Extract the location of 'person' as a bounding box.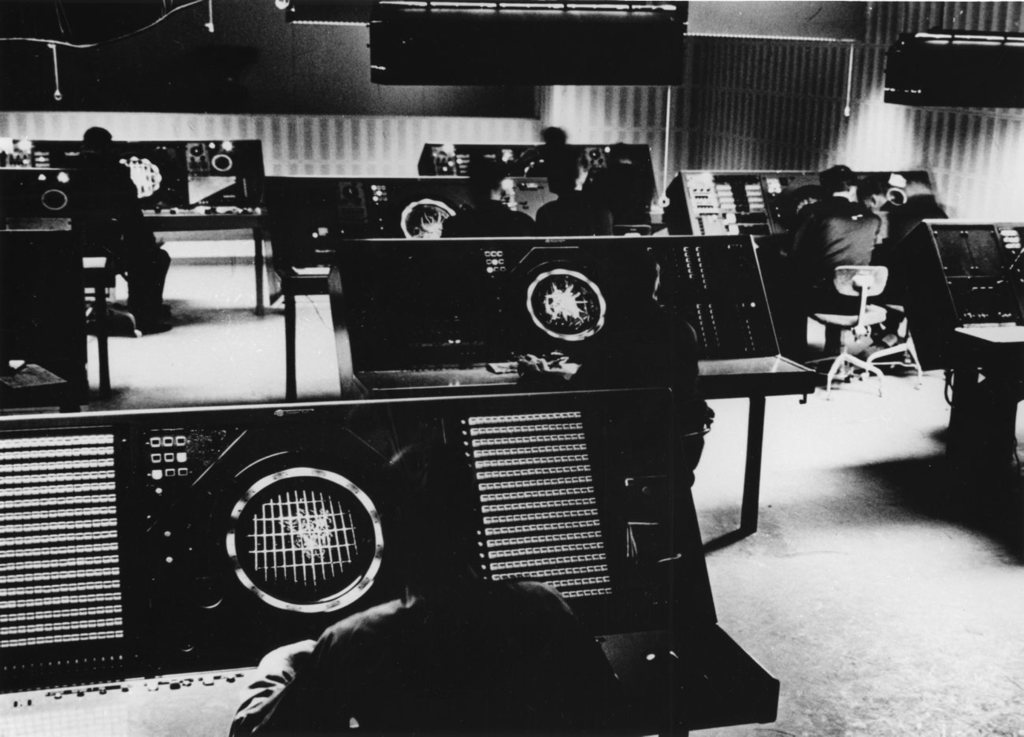
522, 256, 704, 465.
